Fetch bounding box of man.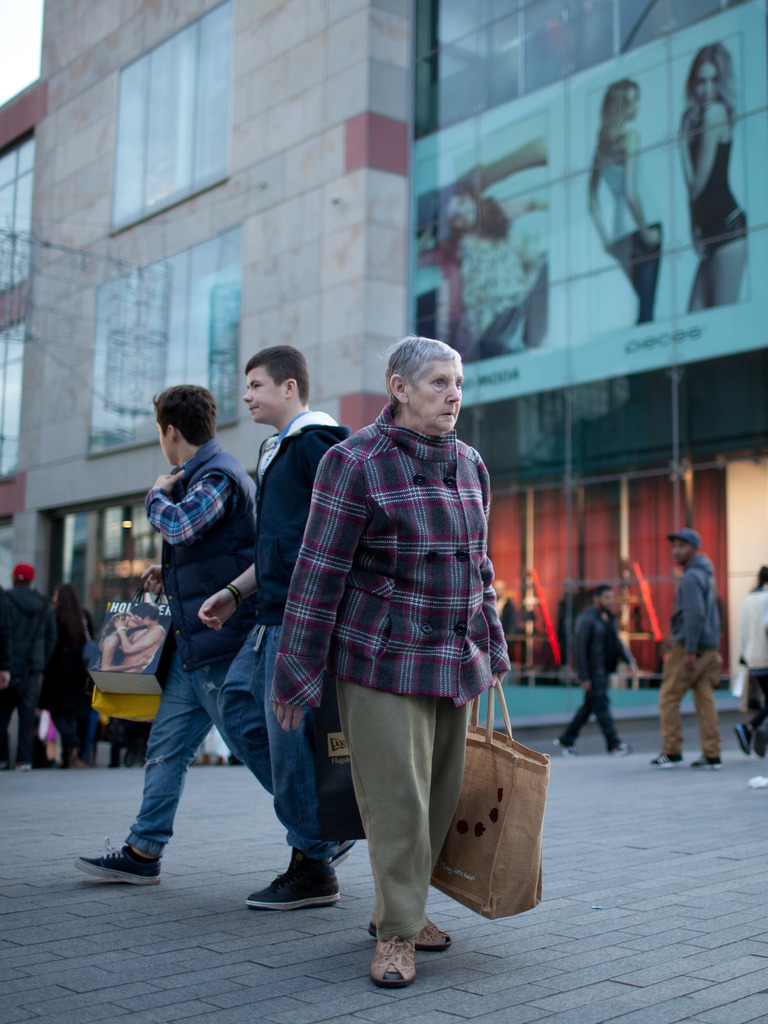
Bbox: bbox=[111, 601, 167, 671].
